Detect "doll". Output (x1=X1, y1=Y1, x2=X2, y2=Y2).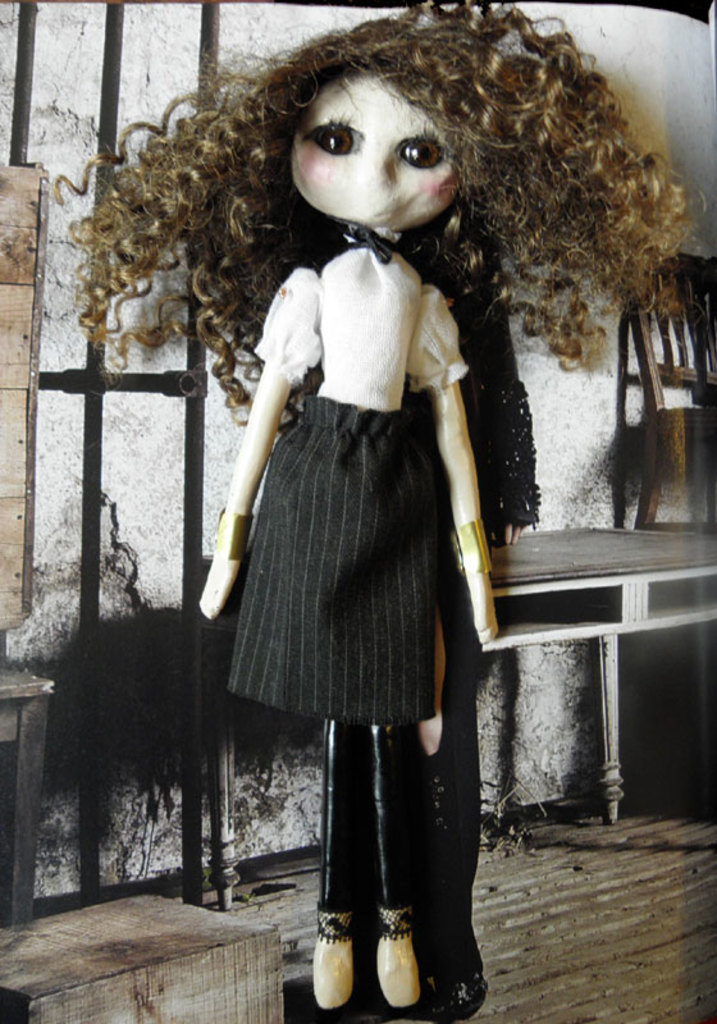
(x1=138, y1=19, x2=636, y2=947).
